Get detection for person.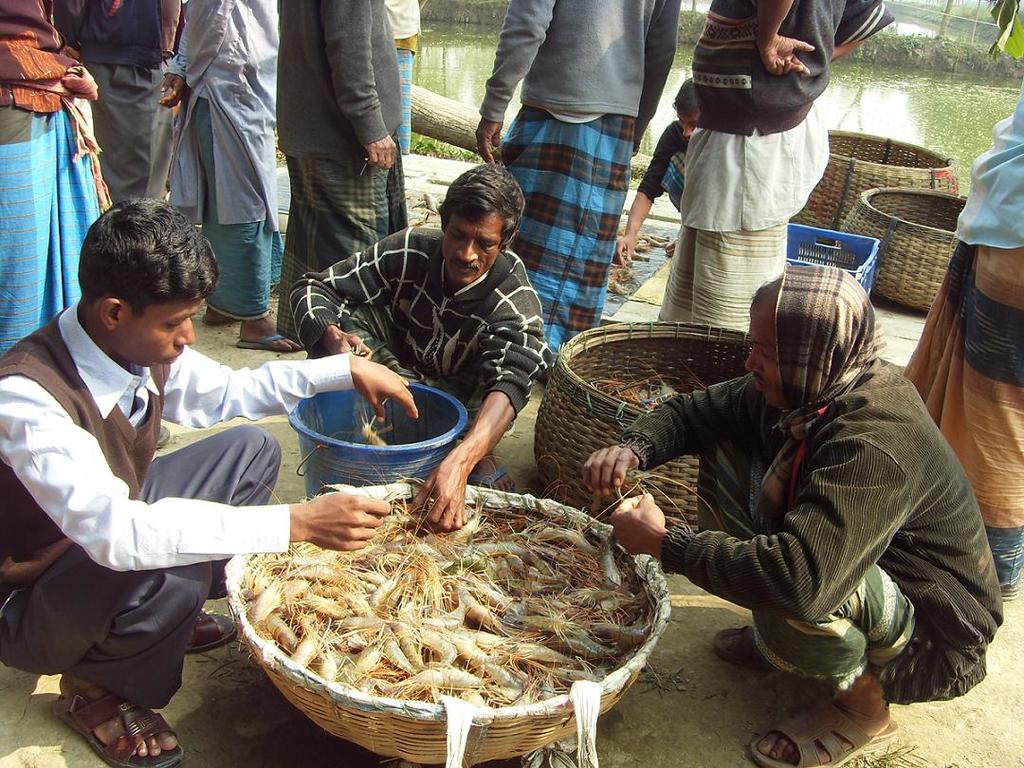
Detection: Rect(585, 265, 1004, 767).
